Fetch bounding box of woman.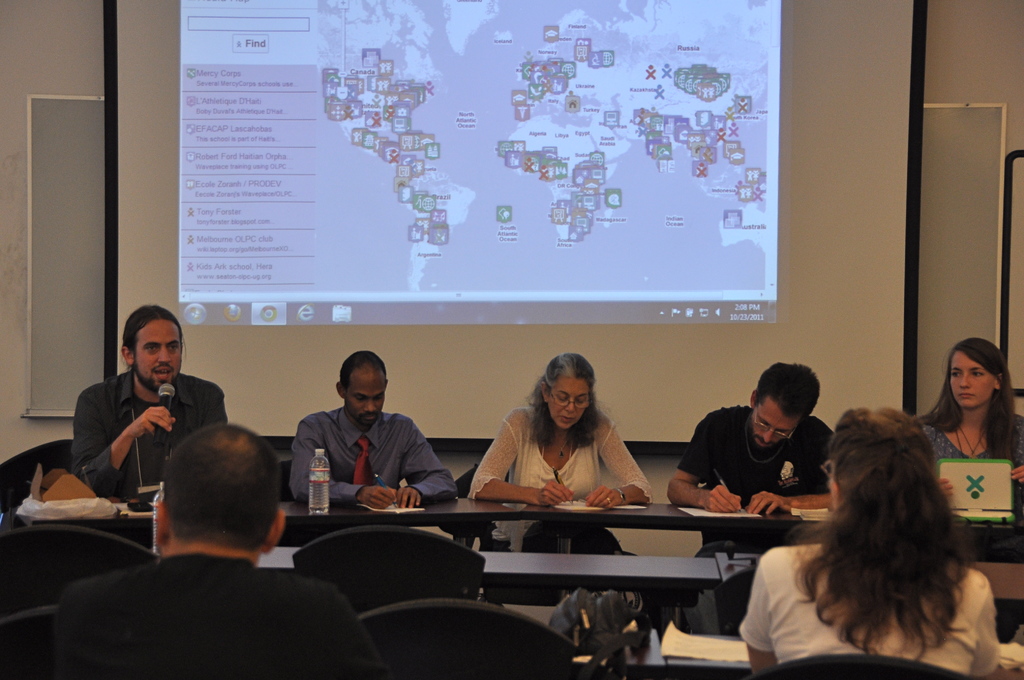
Bbox: 916/332/1022/480.
